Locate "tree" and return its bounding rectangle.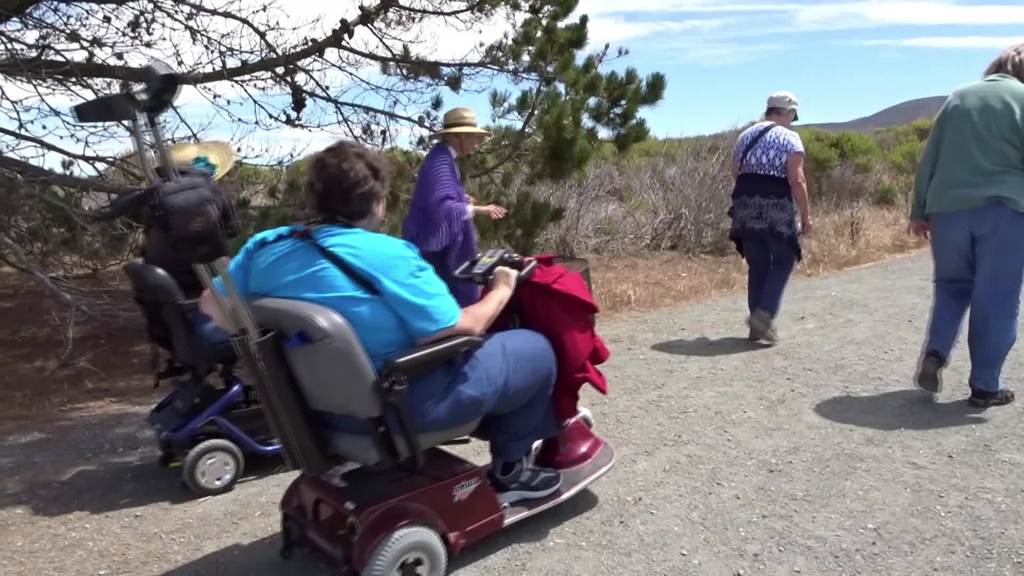
<bbox>0, 0, 666, 363</bbox>.
